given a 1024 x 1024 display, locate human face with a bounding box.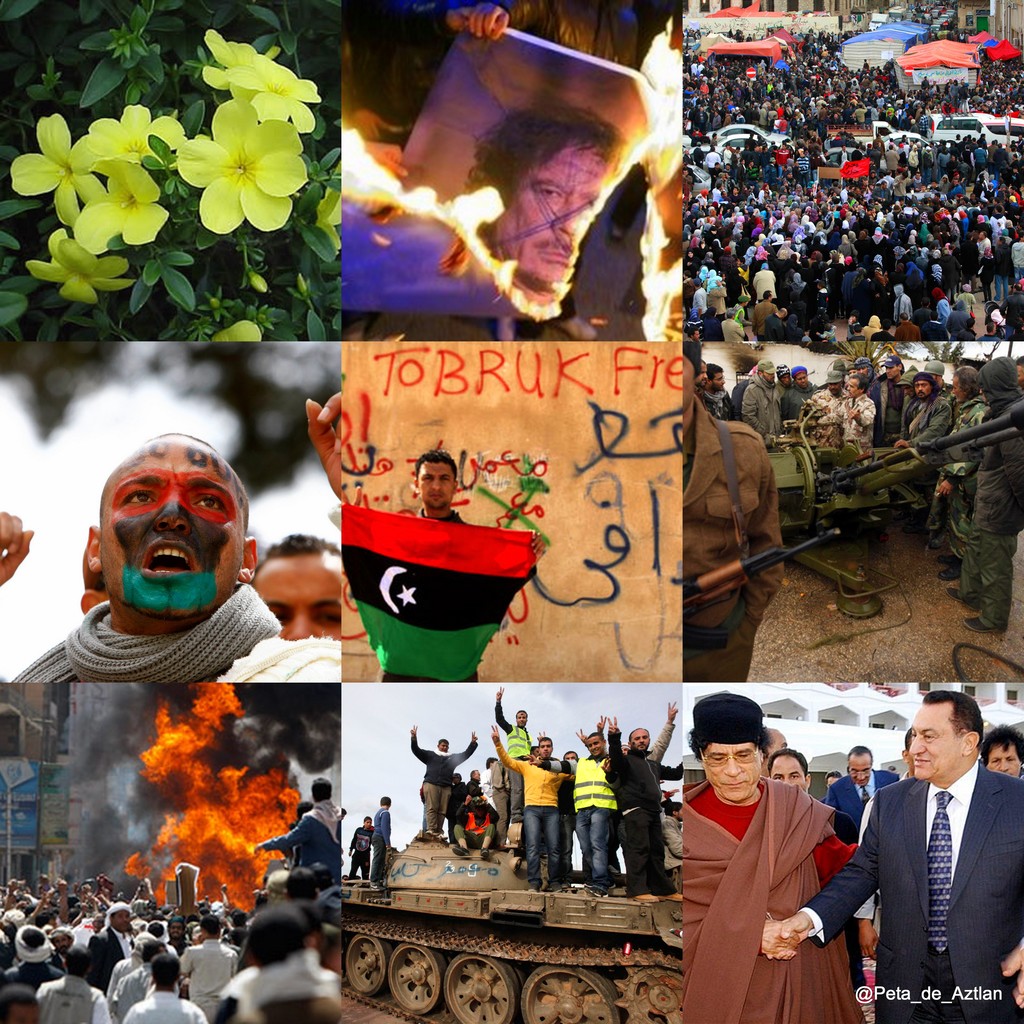
Located: 543:741:547:751.
